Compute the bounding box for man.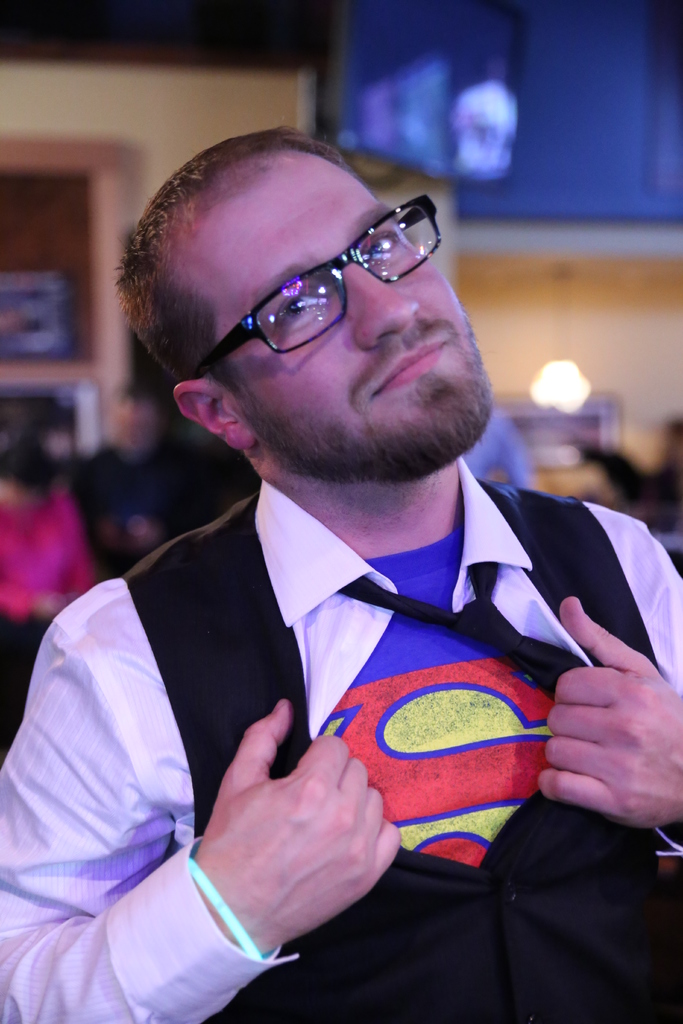
{"x1": 40, "y1": 109, "x2": 662, "y2": 1023}.
